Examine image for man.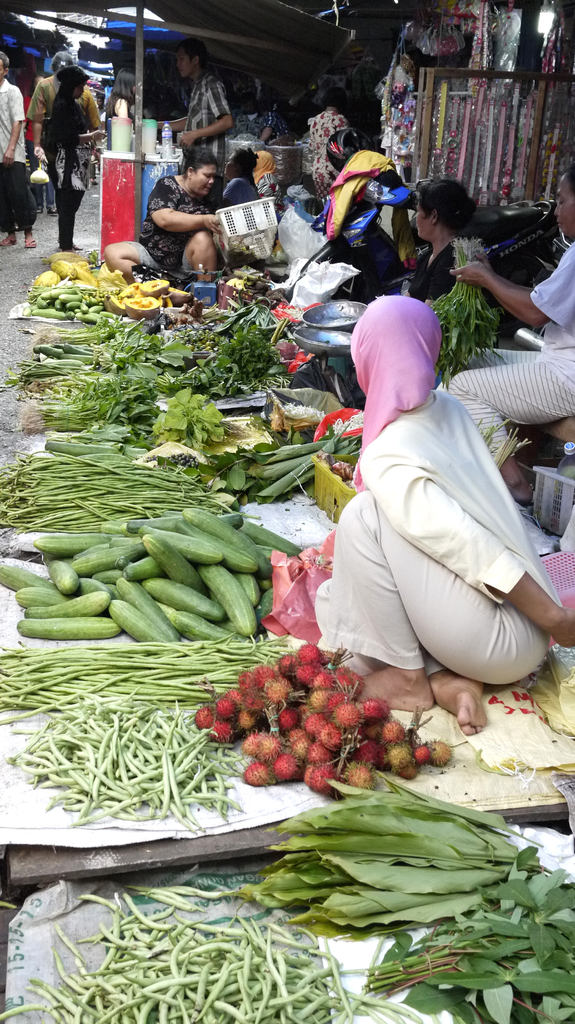
Examination result: bbox(0, 54, 36, 253).
